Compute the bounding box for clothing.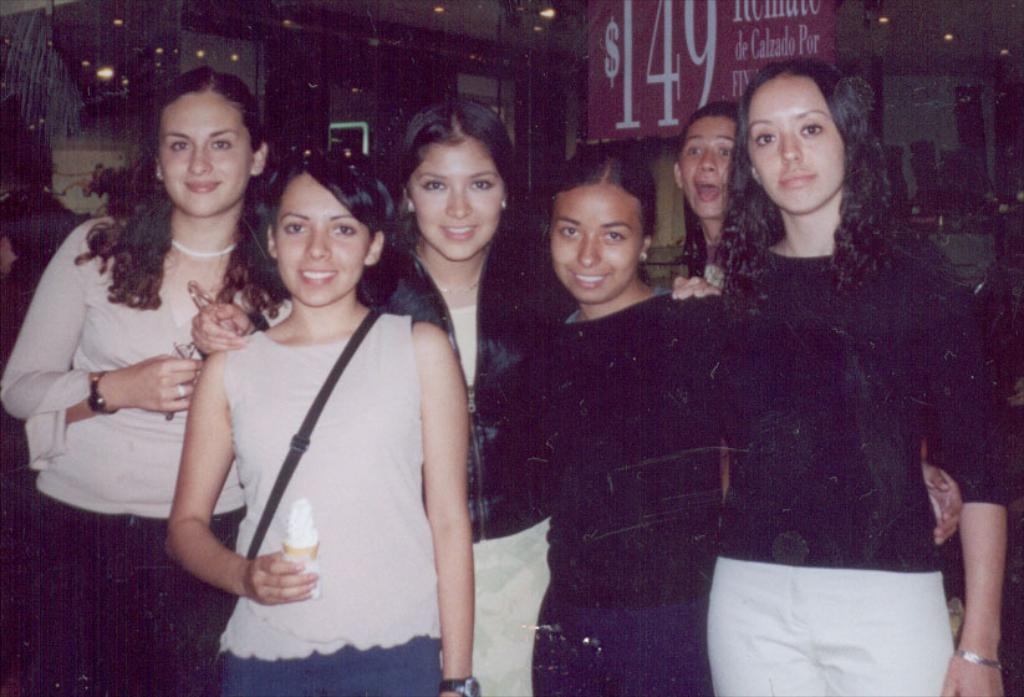
[0, 210, 306, 696].
